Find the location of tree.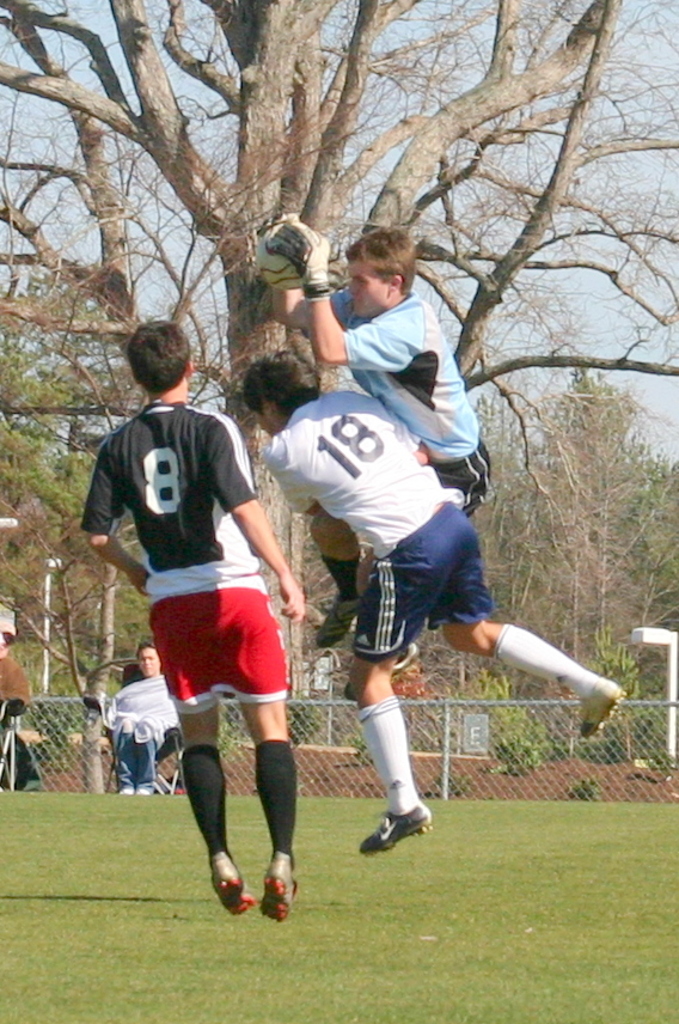
Location: crop(0, 0, 678, 706).
